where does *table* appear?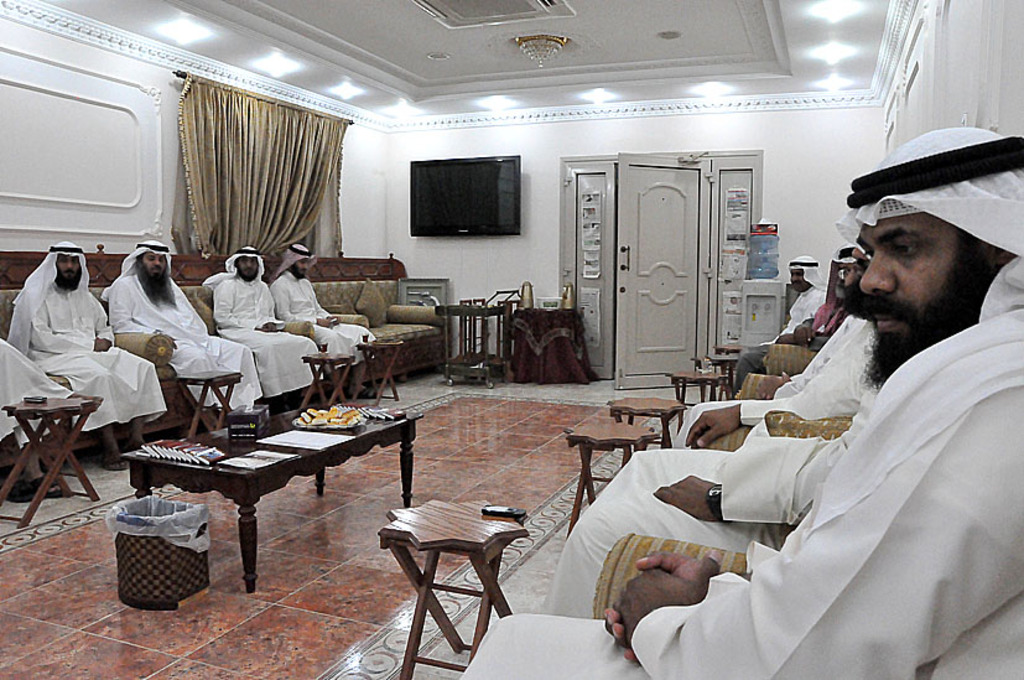
Appears at [379,498,524,679].
